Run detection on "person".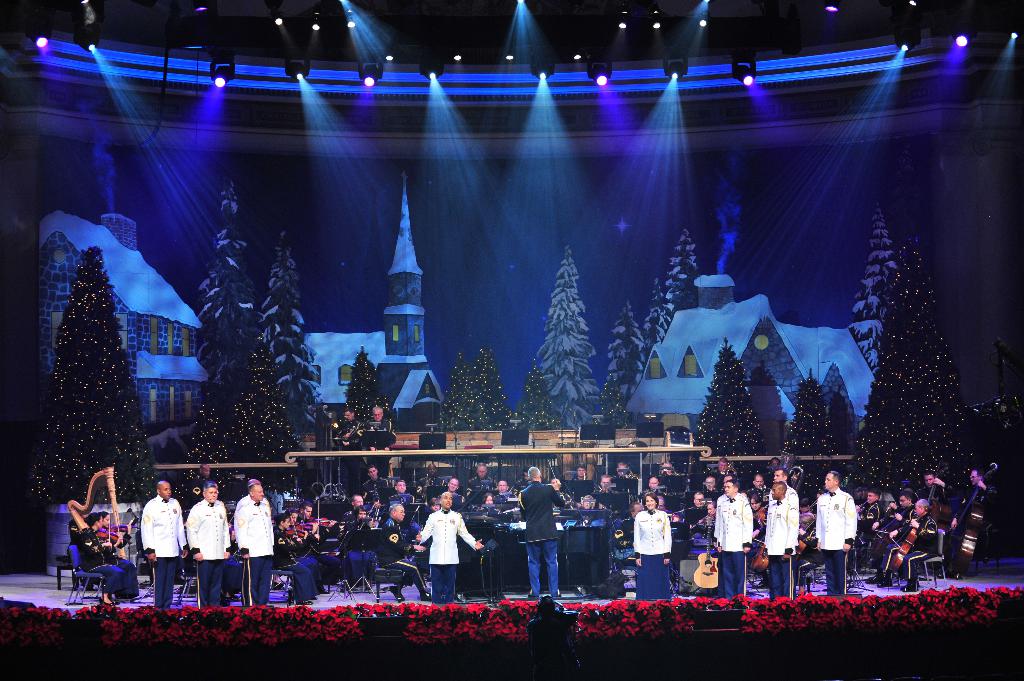
Result: <bbox>289, 515, 316, 561</bbox>.
